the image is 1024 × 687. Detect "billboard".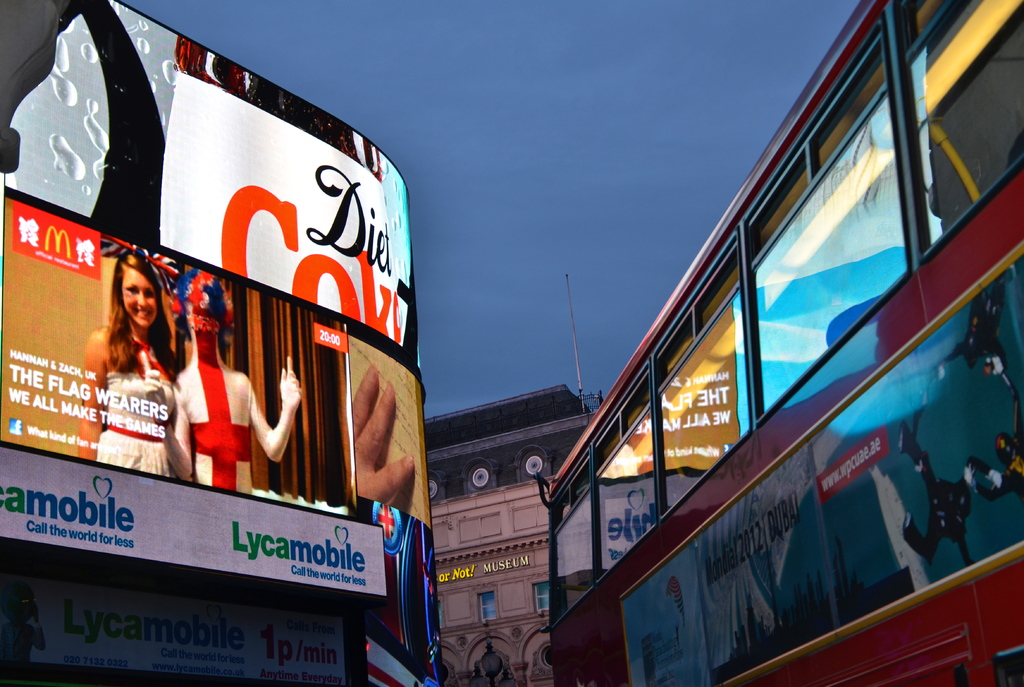
Detection: (0,0,438,527).
